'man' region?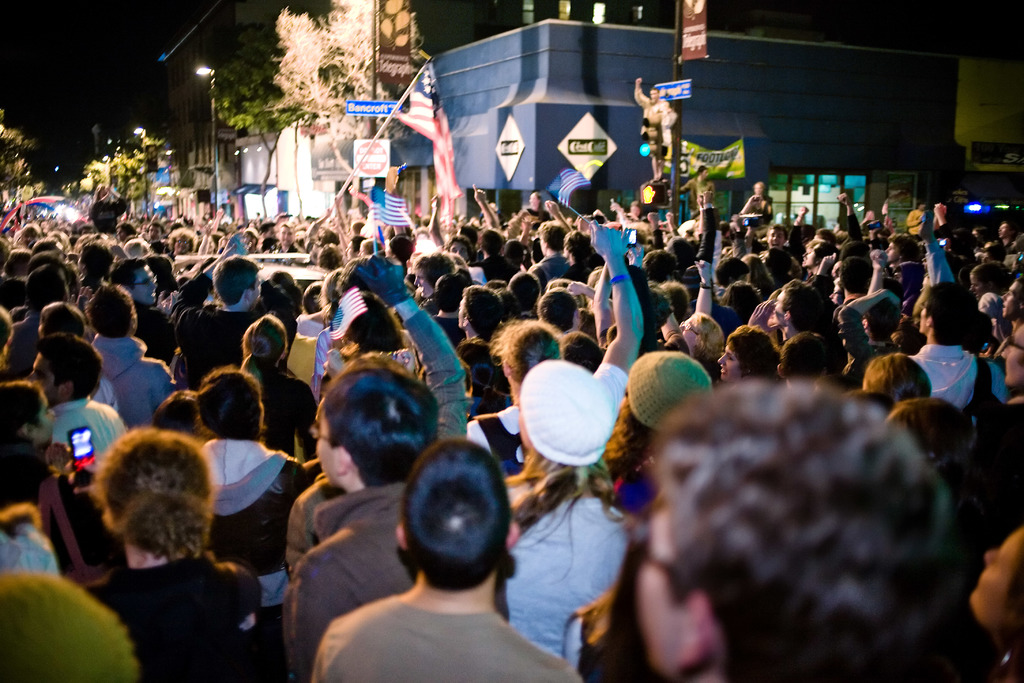
detection(628, 375, 971, 682)
